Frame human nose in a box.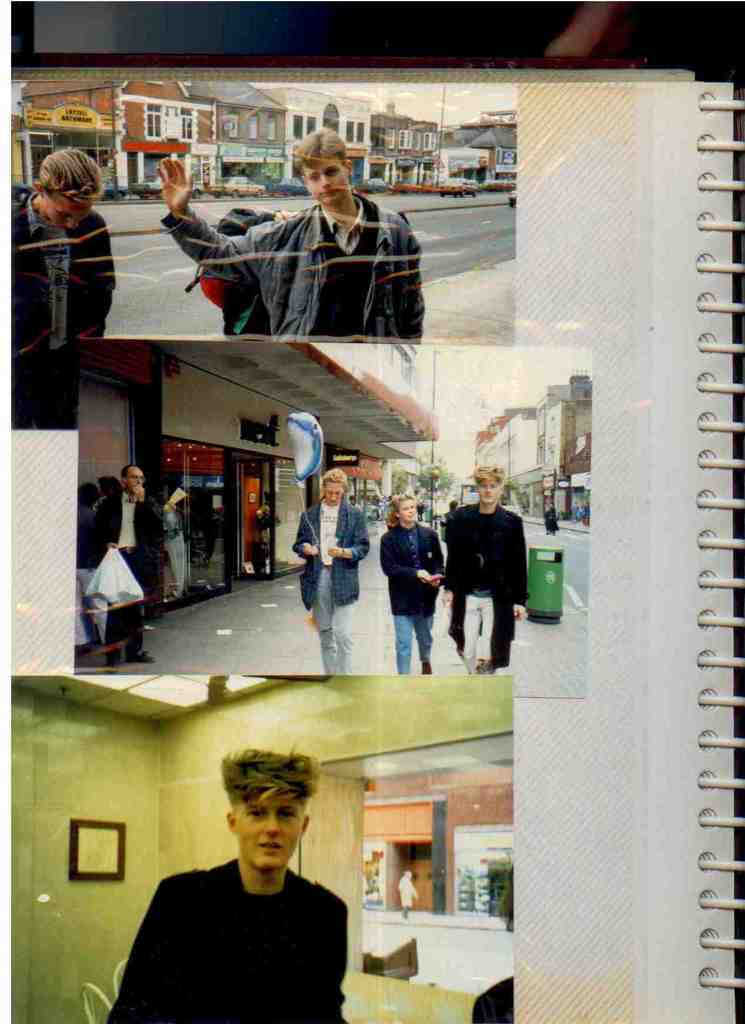
box=[319, 174, 330, 185].
